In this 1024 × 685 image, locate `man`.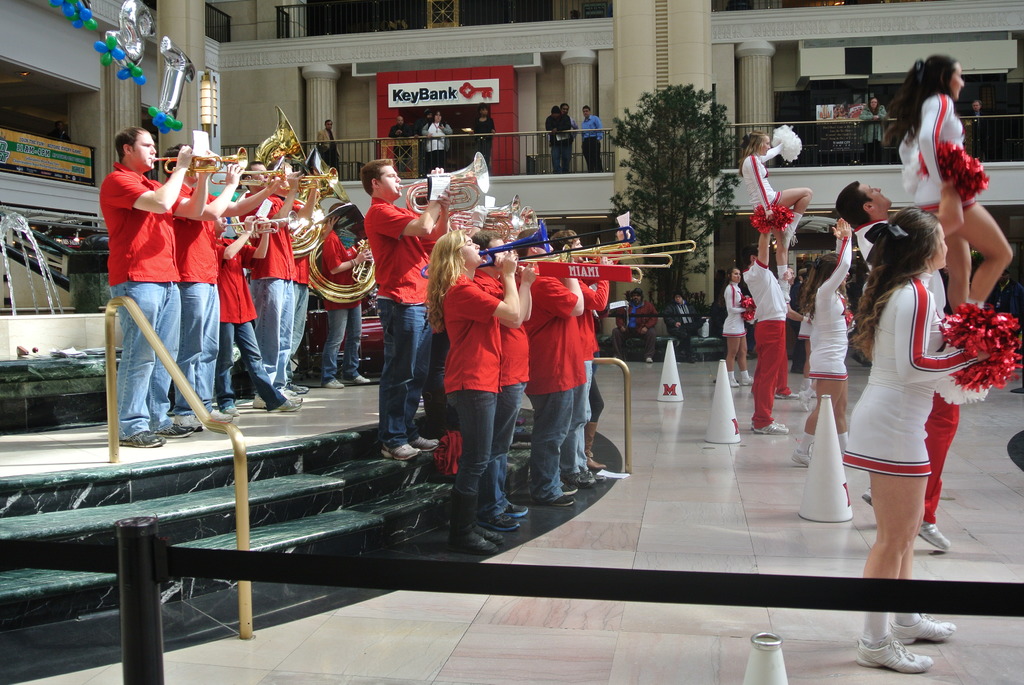
Bounding box: BBox(833, 170, 950, 549).
